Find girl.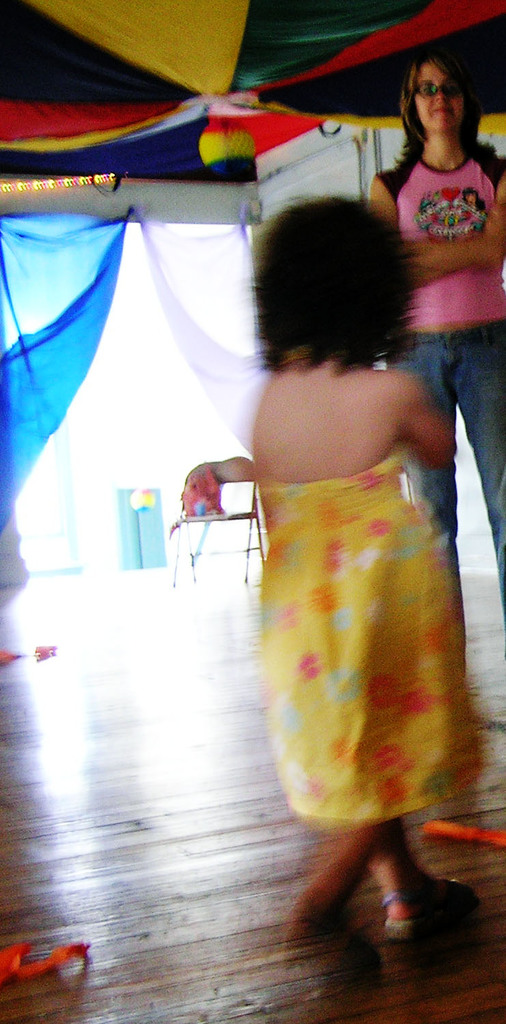
(left=372, top=51, right=505, bottom=668).
